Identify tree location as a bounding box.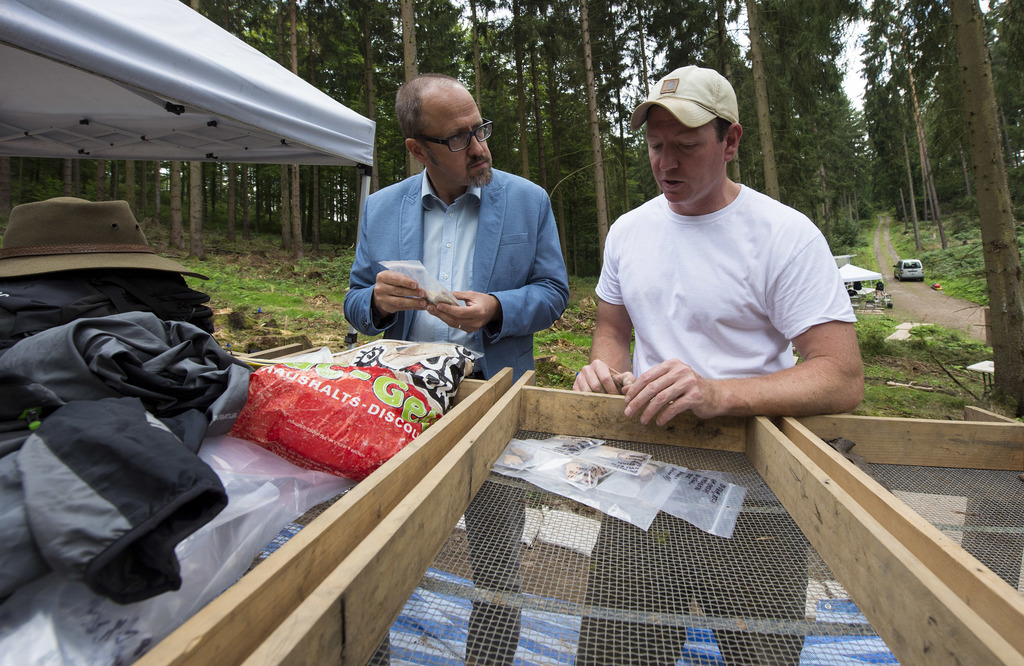
(860,0,961,259).
